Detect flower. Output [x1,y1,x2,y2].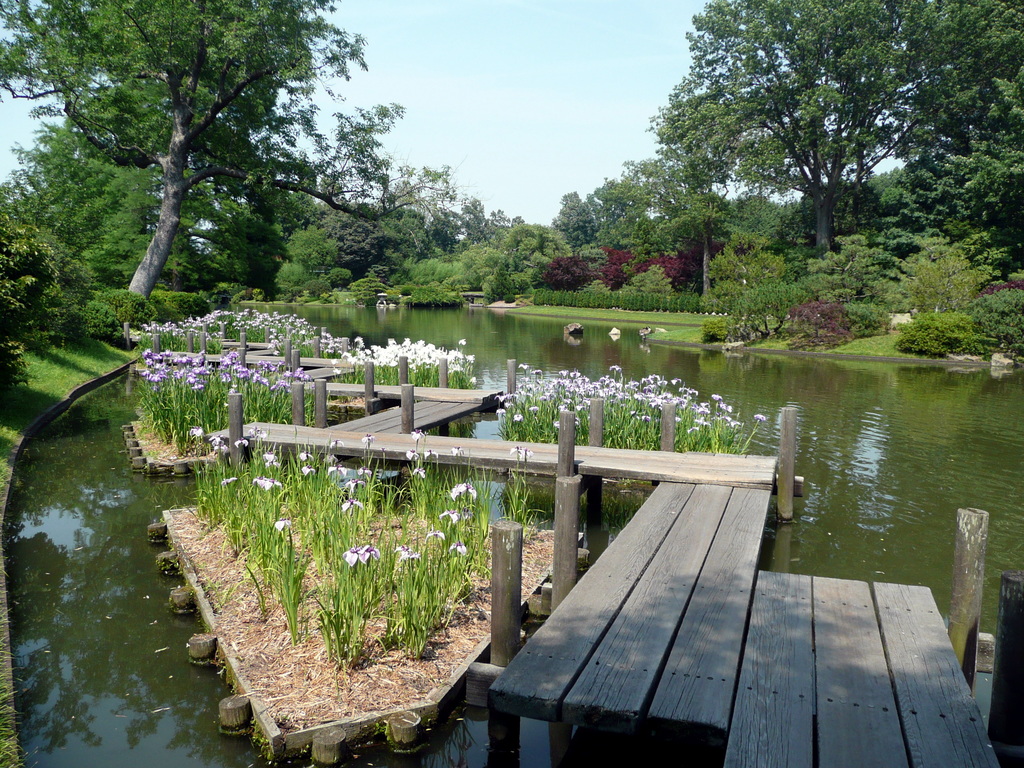
[208,431,223,447].
